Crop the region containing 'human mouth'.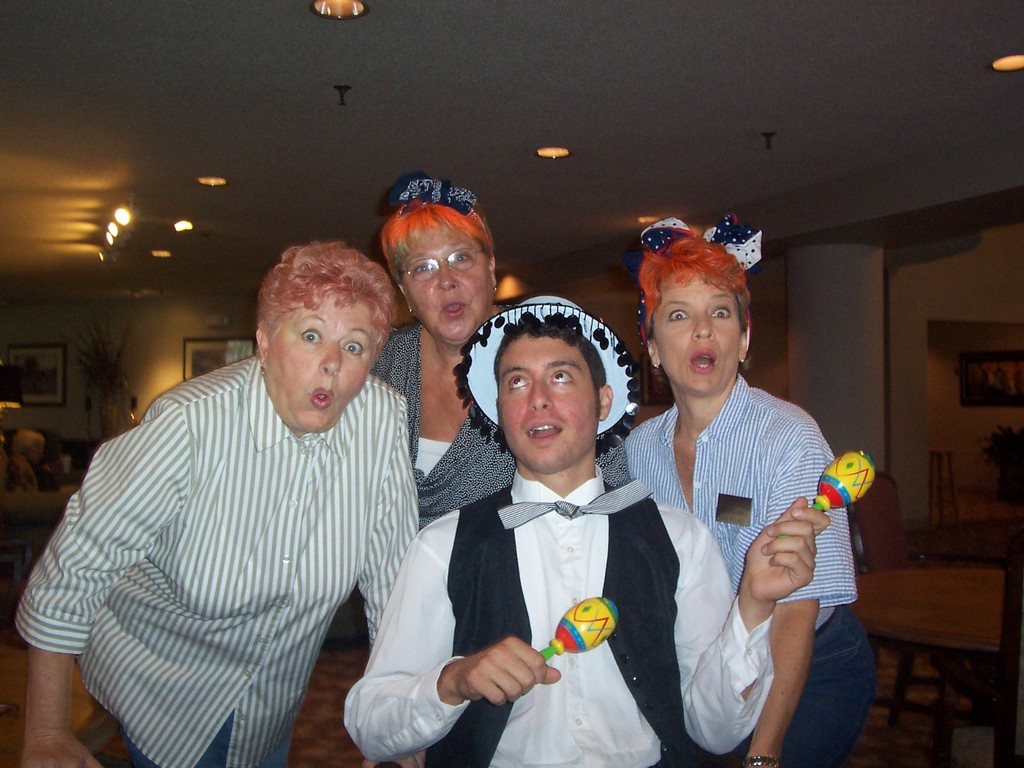
Crop region: 684:344:715:372.
